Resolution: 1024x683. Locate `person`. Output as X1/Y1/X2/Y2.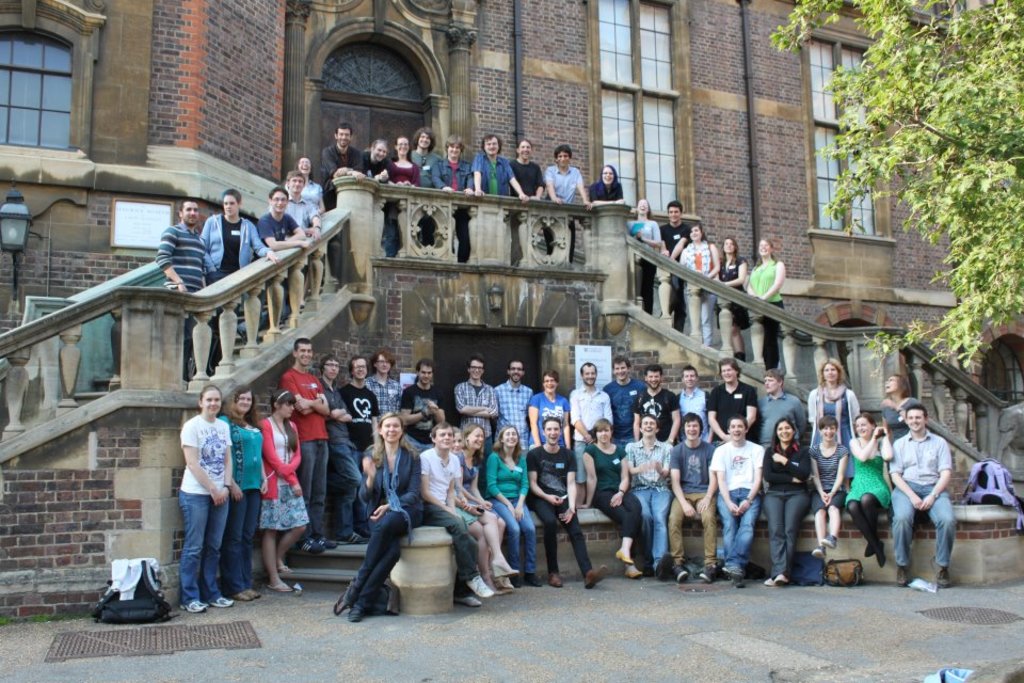
807/417/850/567.
